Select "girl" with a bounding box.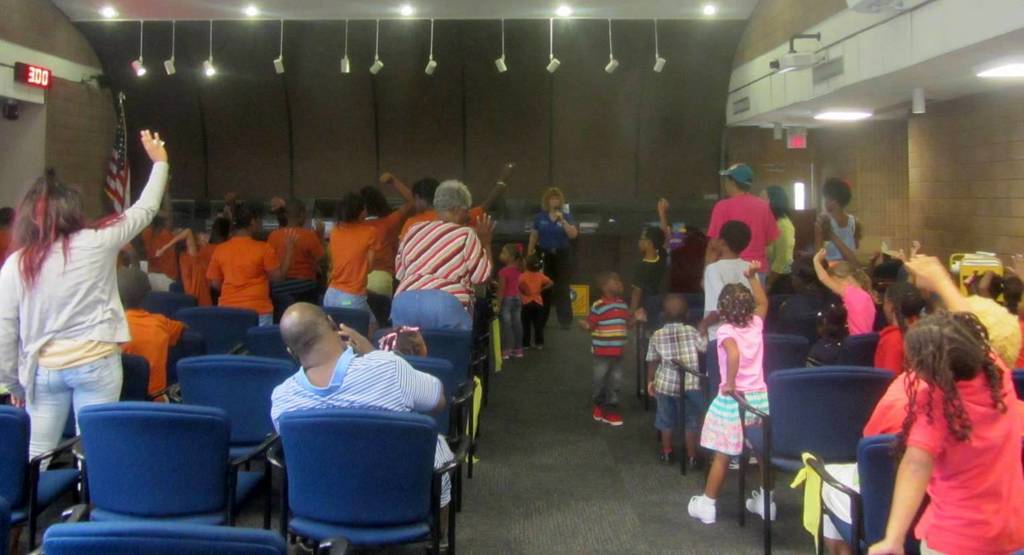
select_region(871, 283, 932, 378).
